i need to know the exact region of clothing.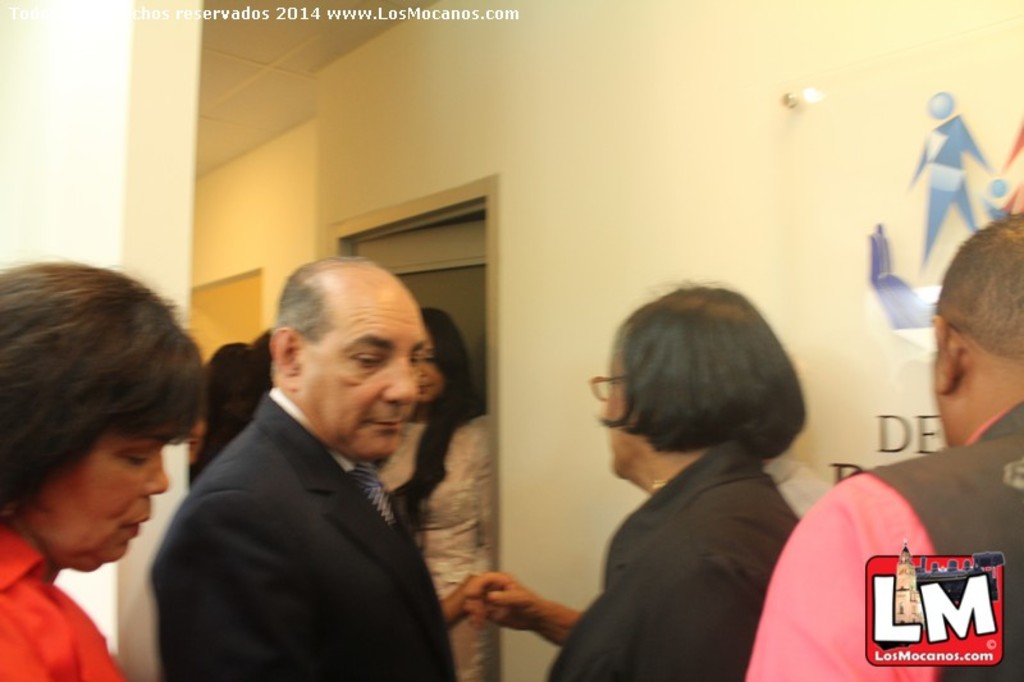
Region: pyautogui.locateOnScreen(152, 386, 467, 681).
